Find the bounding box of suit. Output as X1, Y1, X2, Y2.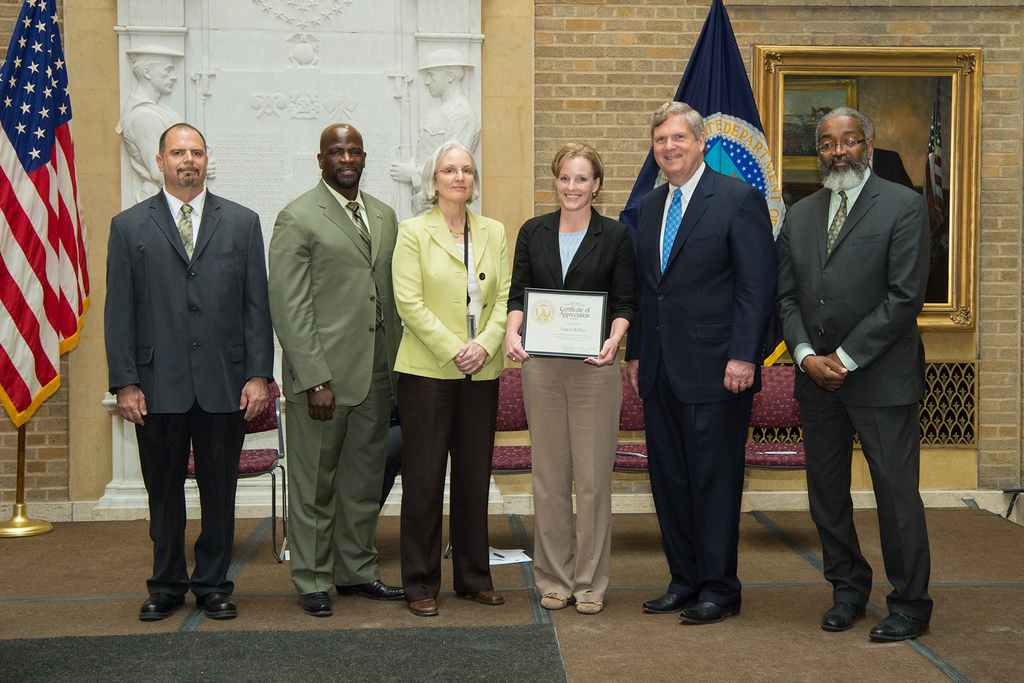
776, 164, 934, 621.
